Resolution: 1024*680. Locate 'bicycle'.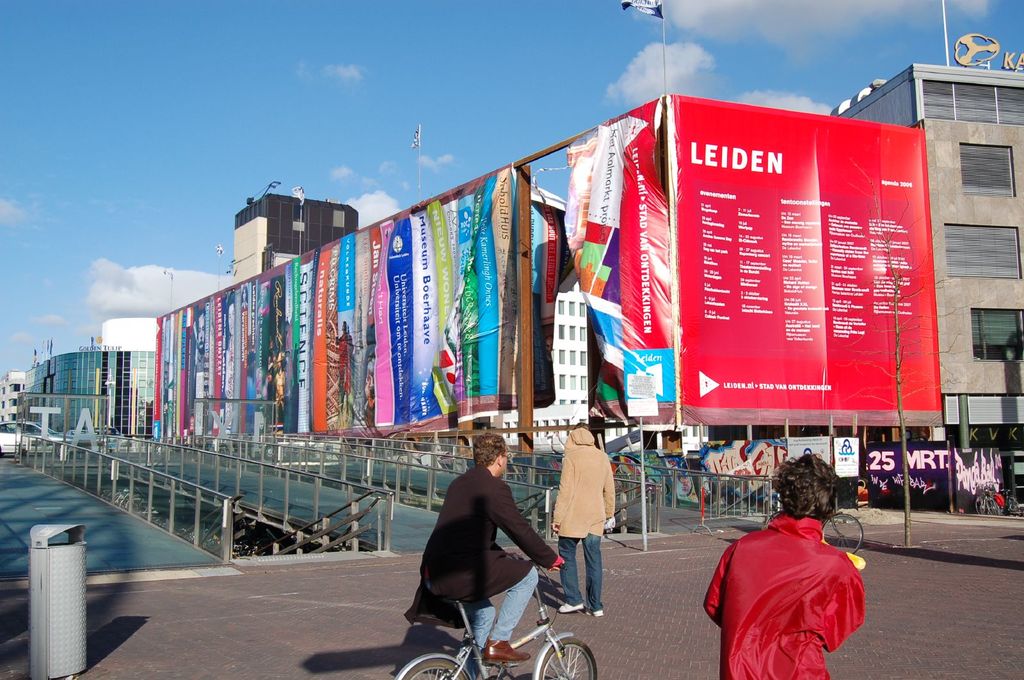
Rect(974, 479, 1003, 512).
